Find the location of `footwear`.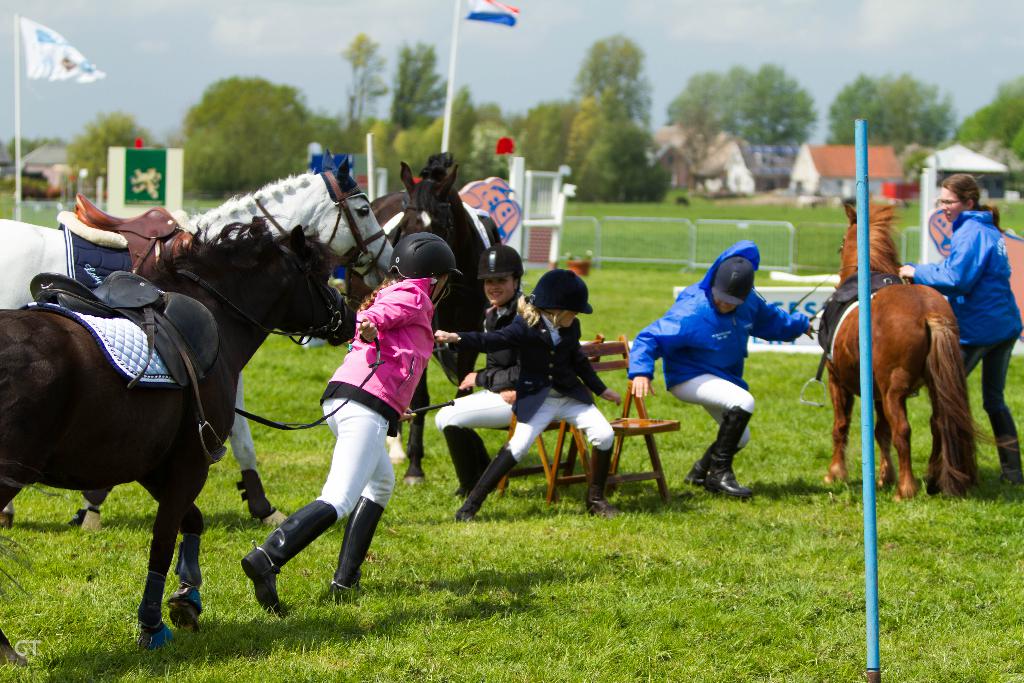
Location: bbox=(438, 420, 492, 496).
